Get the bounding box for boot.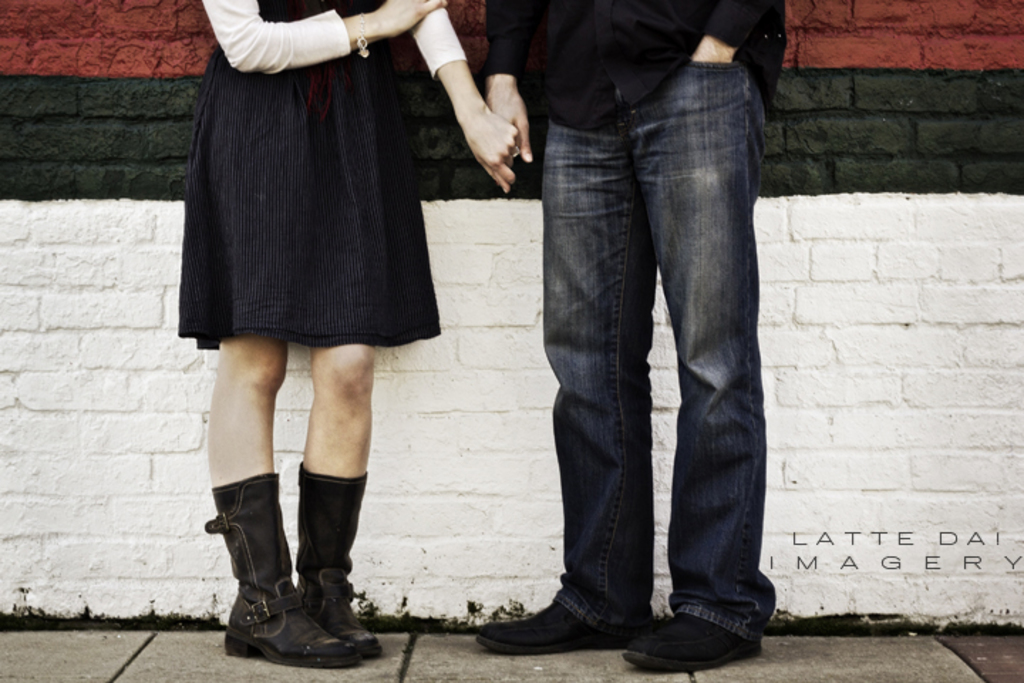
[287,468,384,660].
